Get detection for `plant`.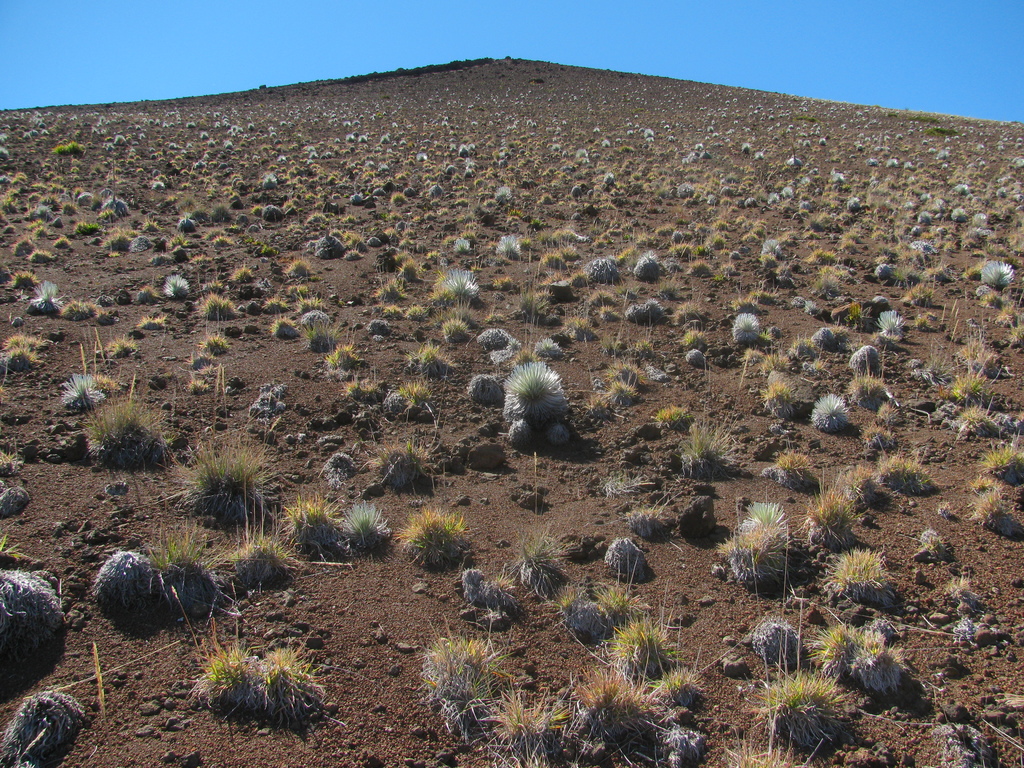
Detection: bbox=(511, 280, 553, 319).
